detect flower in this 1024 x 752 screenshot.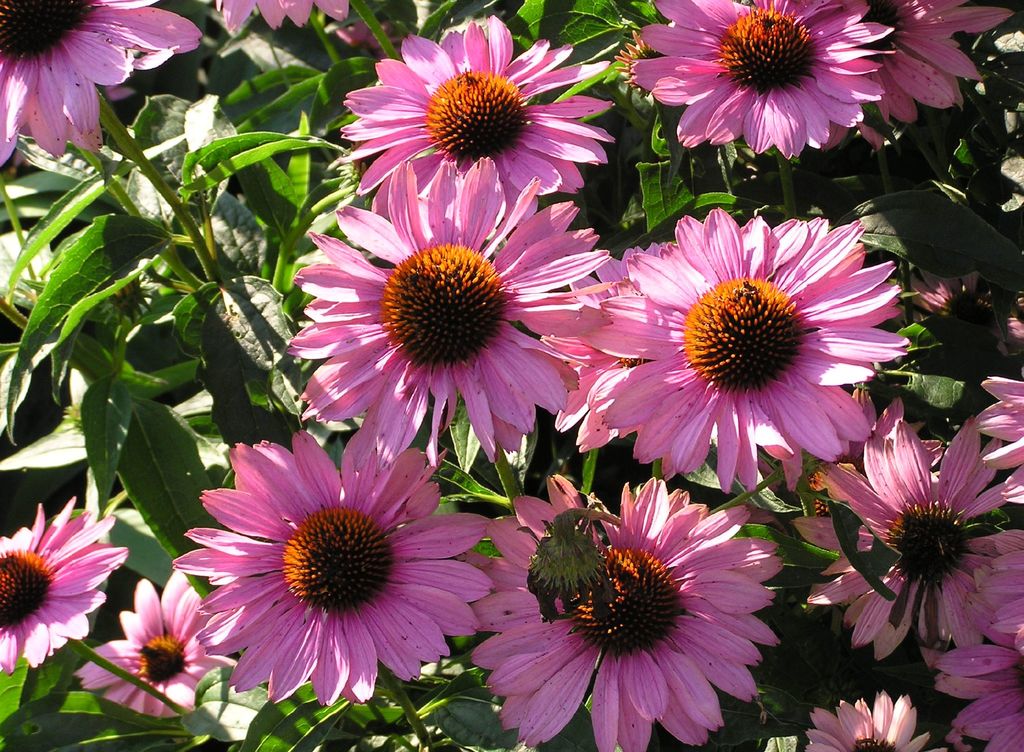
Detection: [0, 496, 125, 675].
